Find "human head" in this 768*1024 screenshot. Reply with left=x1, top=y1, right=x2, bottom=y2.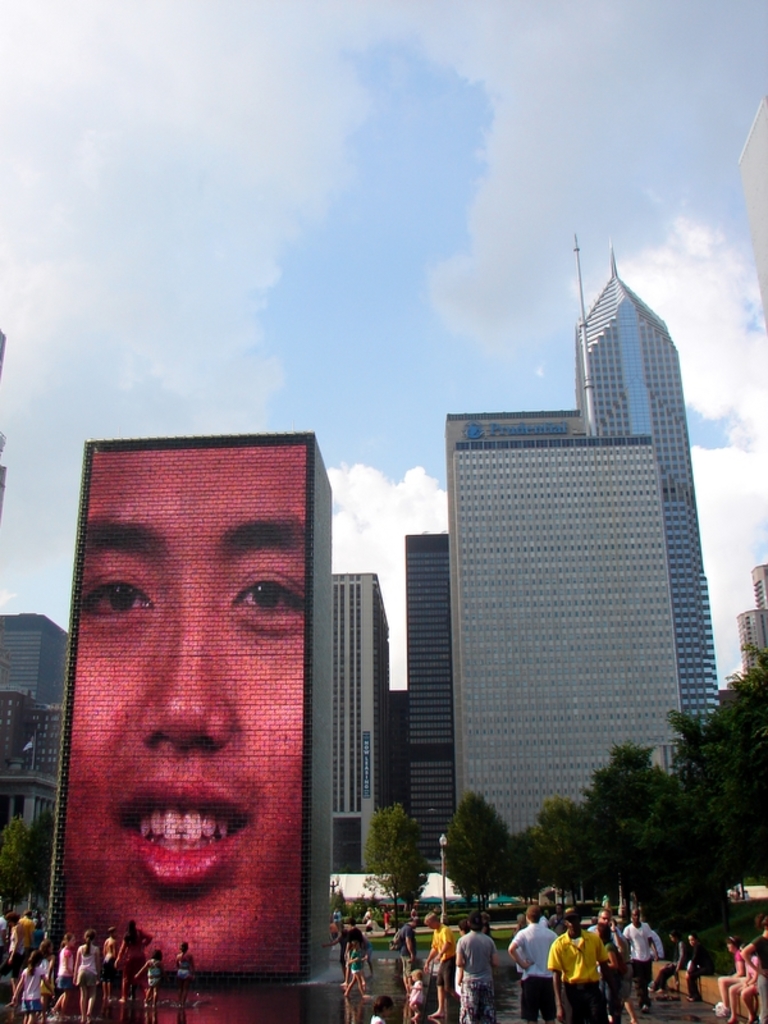
left=372, top=993, right=394, bottom=1020.
